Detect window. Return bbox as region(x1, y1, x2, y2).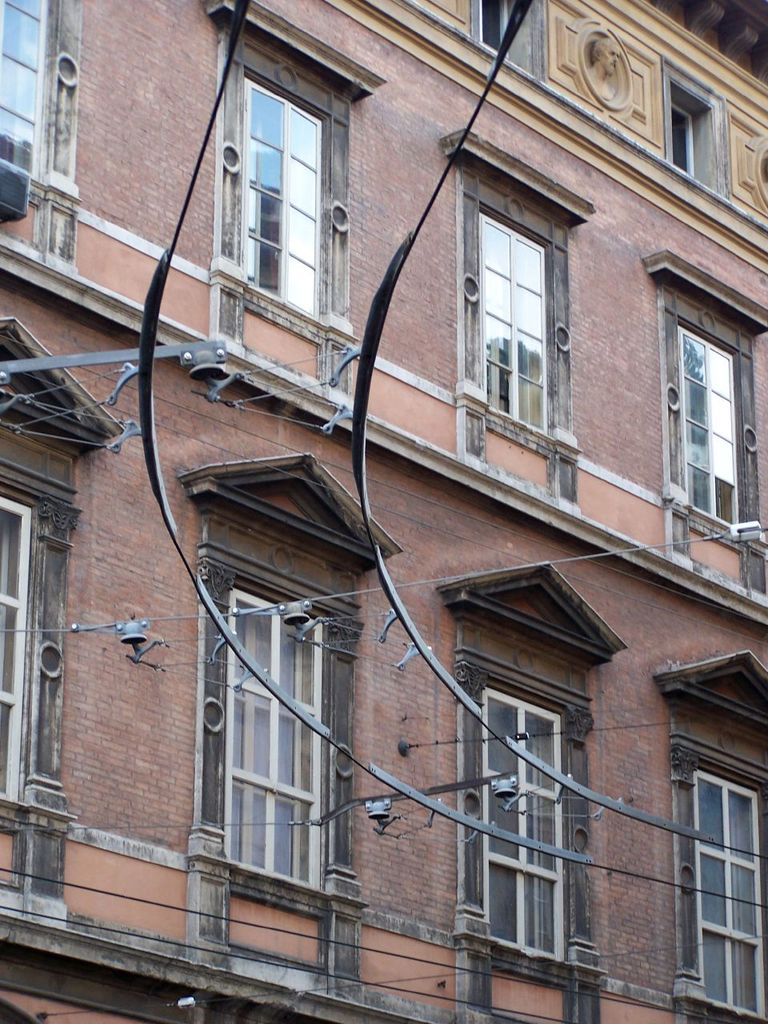
region(658, 58, 730, 194).
